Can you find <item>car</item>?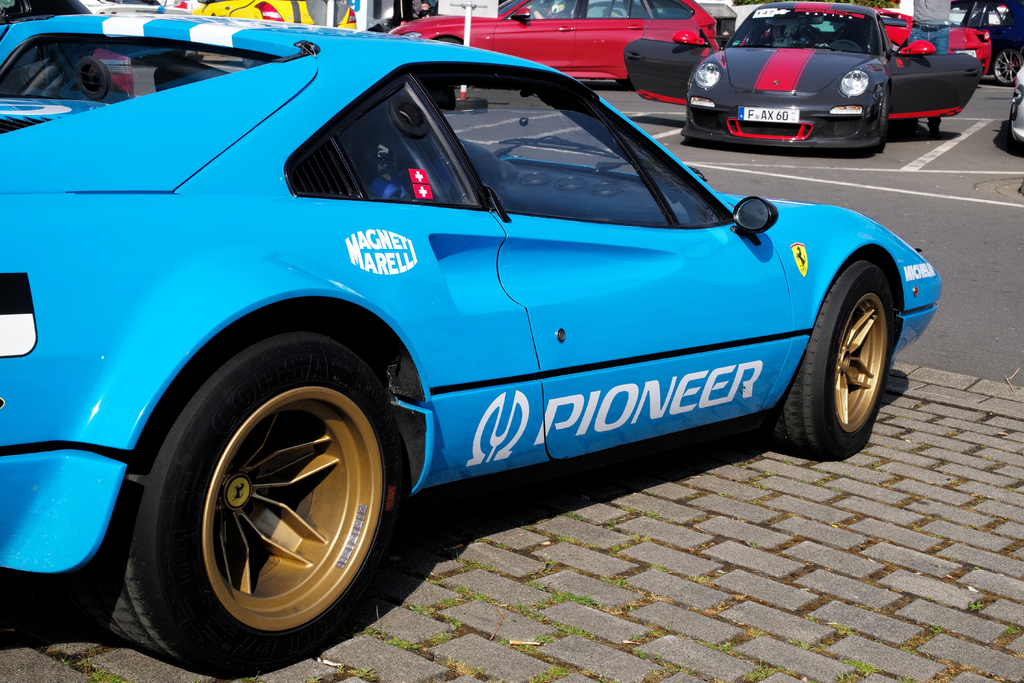
Yes, bounding box: {"left": 1003, "top": 58, "right": 1023, "bottom": 150}.
